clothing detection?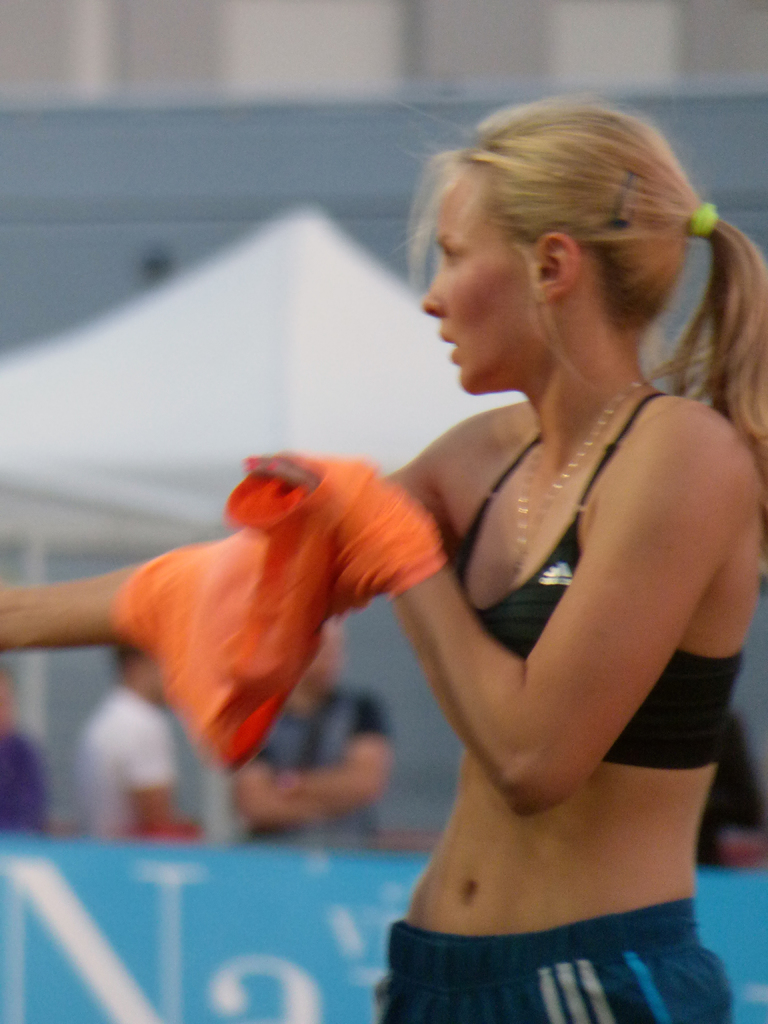
(left=380, top=900, right=735, bottom=1023)
